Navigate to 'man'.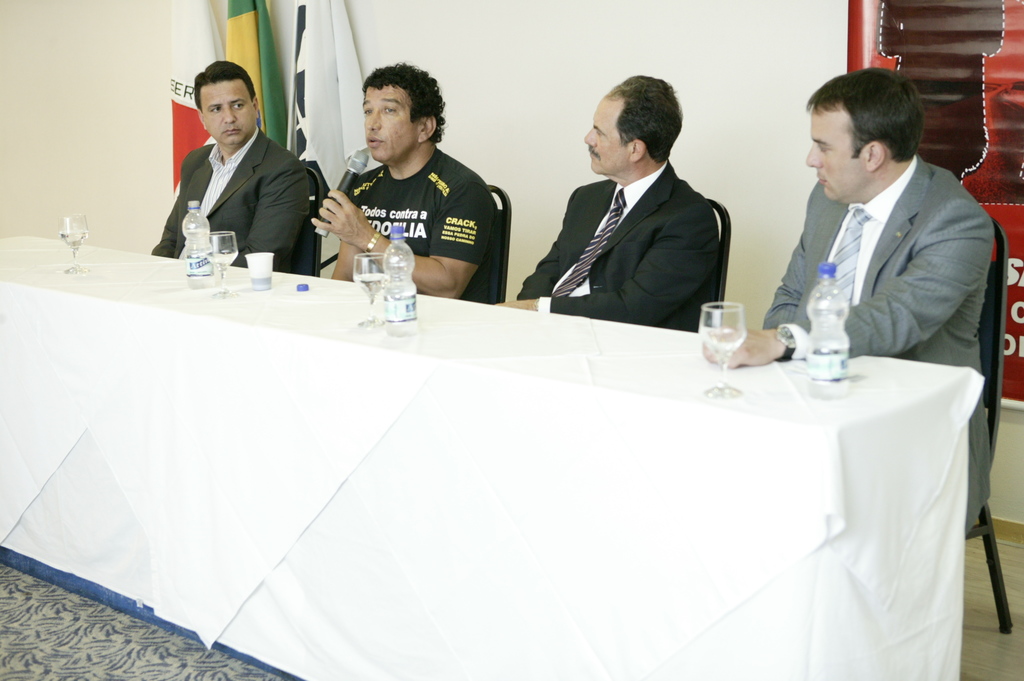
Navigation target: <bbox>700, 68, 992, 538</bbox>.
